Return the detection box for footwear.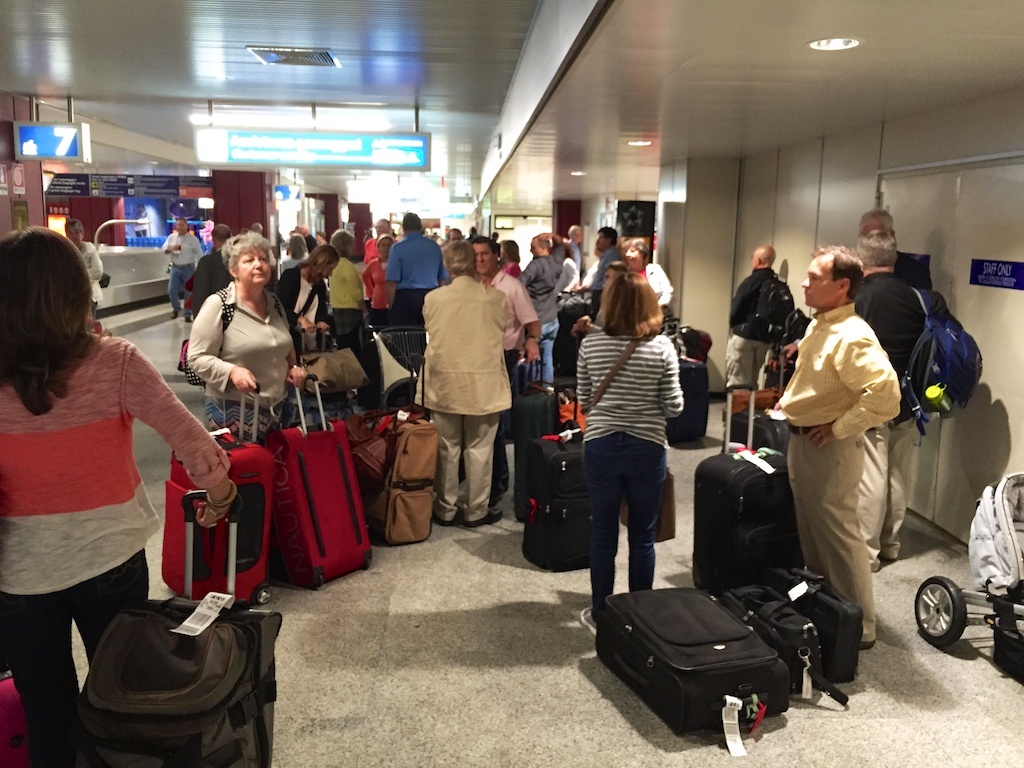
bbox=[435, 514, 457, 530].
